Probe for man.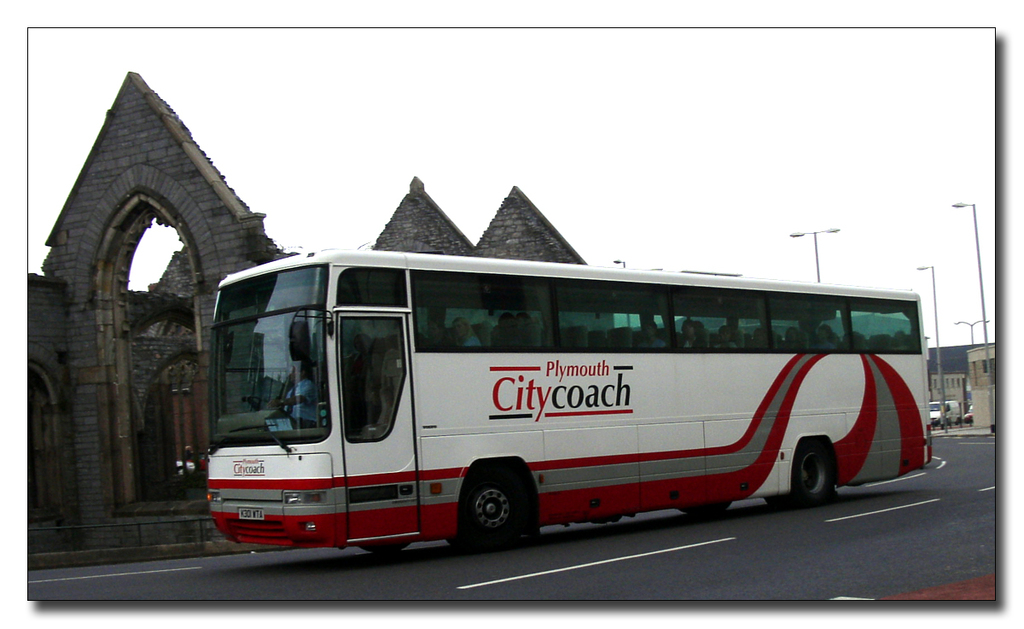
Probe result: box(679, 317, 708, 348).
